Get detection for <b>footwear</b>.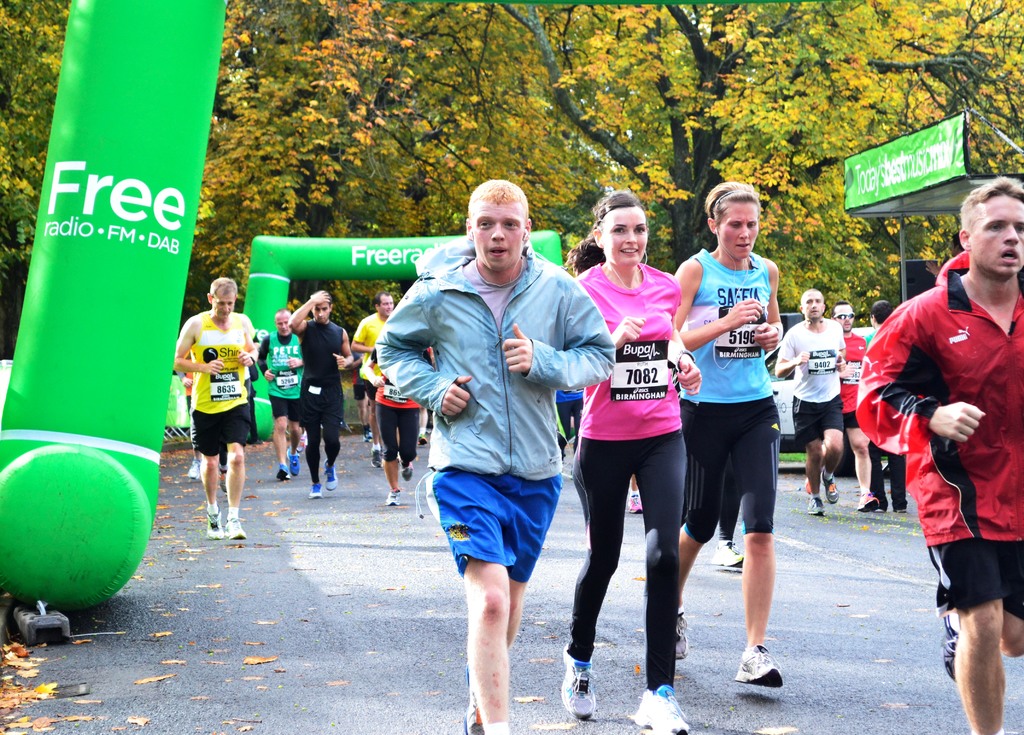
Detection: (677,606,690,659).
